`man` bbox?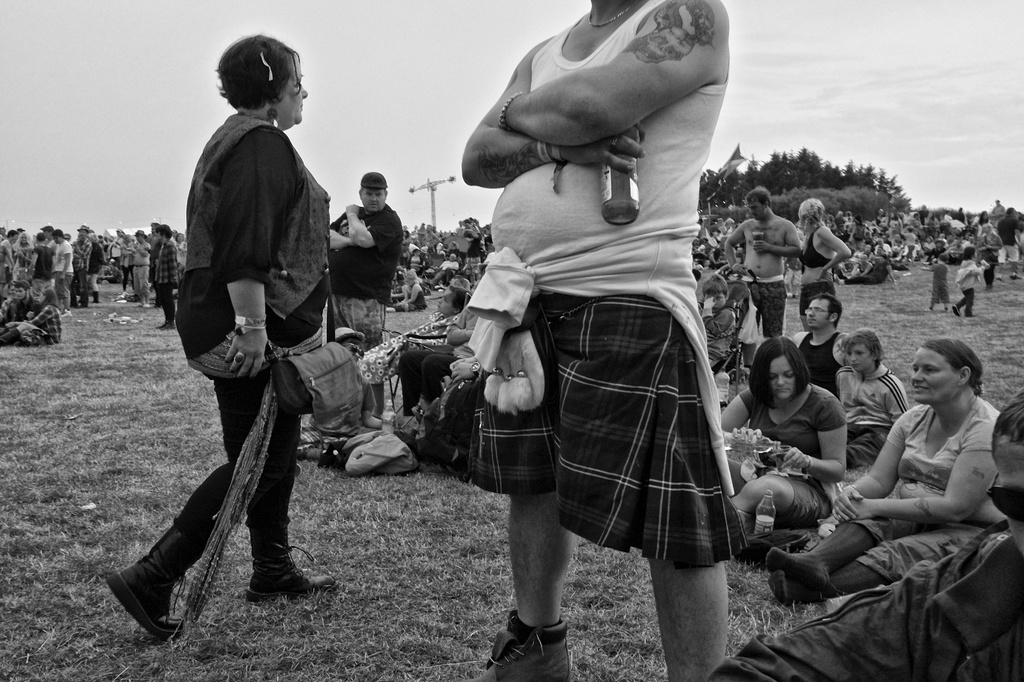
[27,226,59,289]
